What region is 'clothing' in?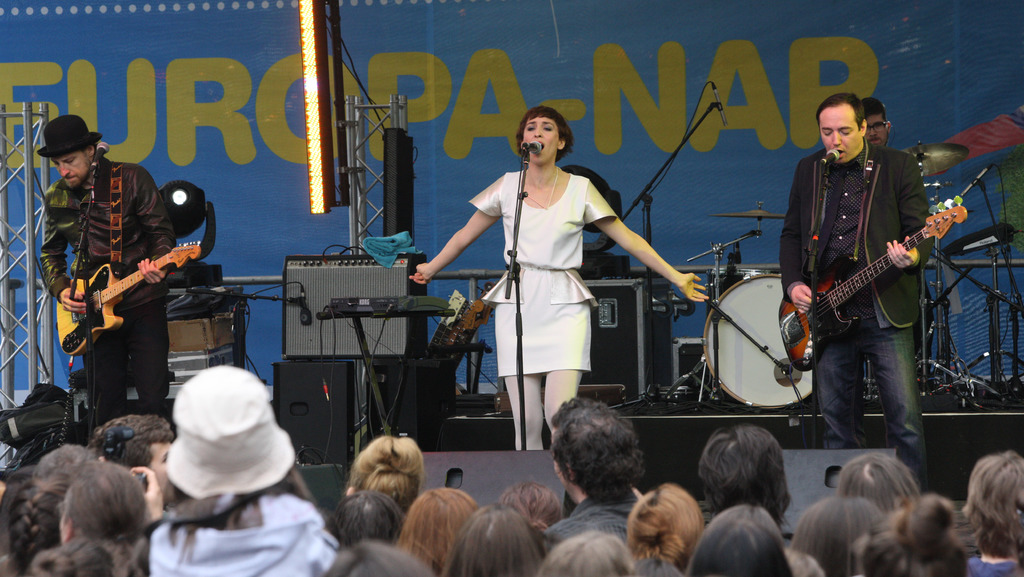
[x1=40, y1=153, x2=177, y2=403].
